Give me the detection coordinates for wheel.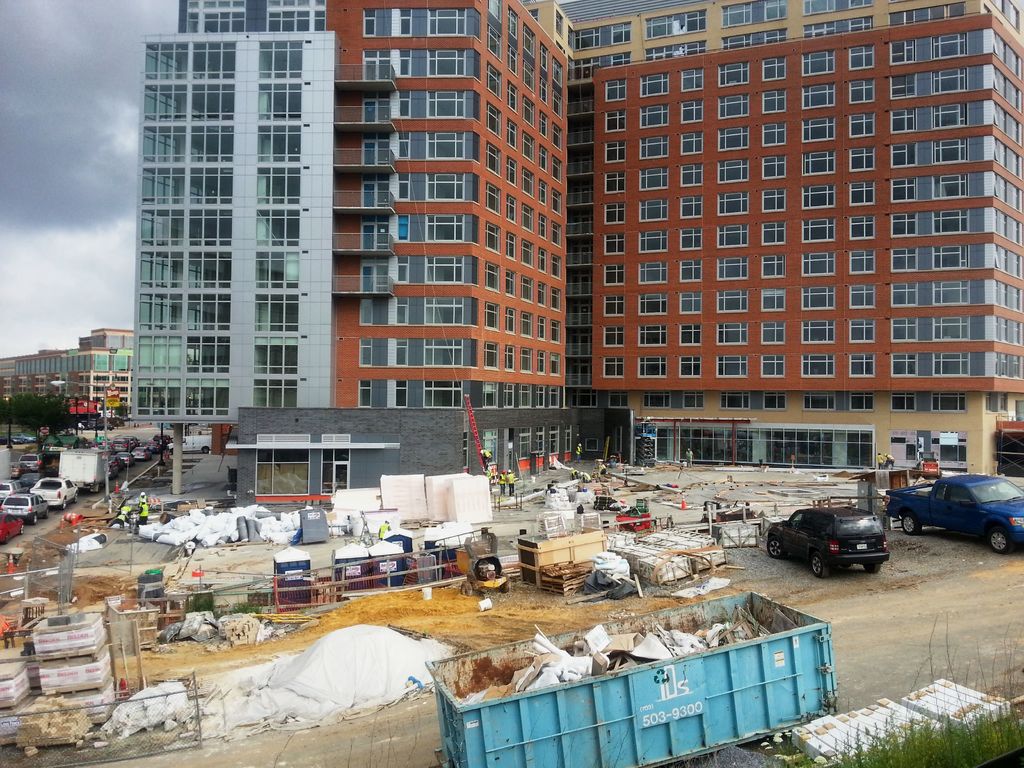
pyautogui.locateOnScreen(899, 511, 922, 533).
